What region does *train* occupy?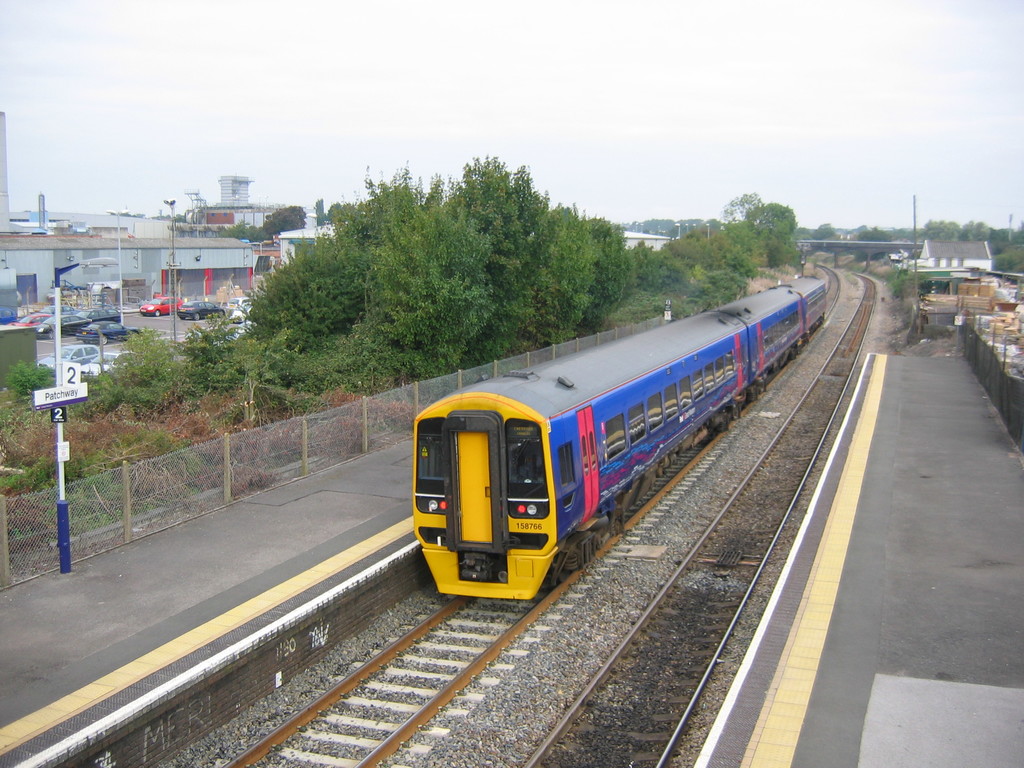
(left=410, top=276, right=826, bottom=599).
